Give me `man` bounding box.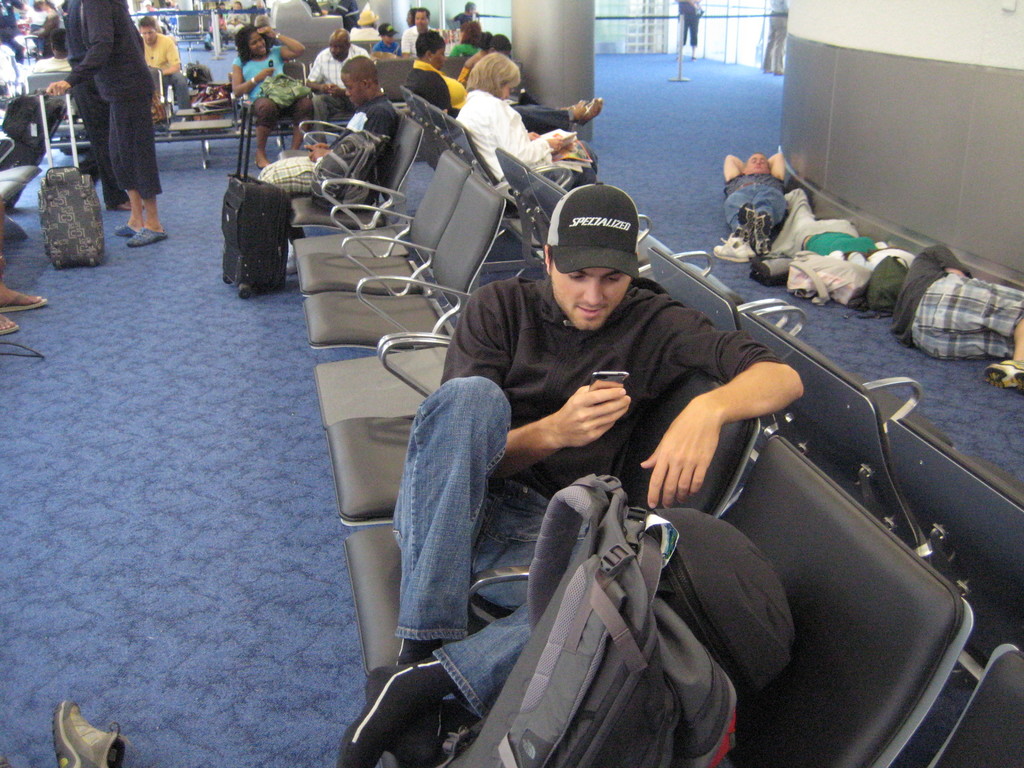
x1=413, y1=29, x2=607, y2=125.
